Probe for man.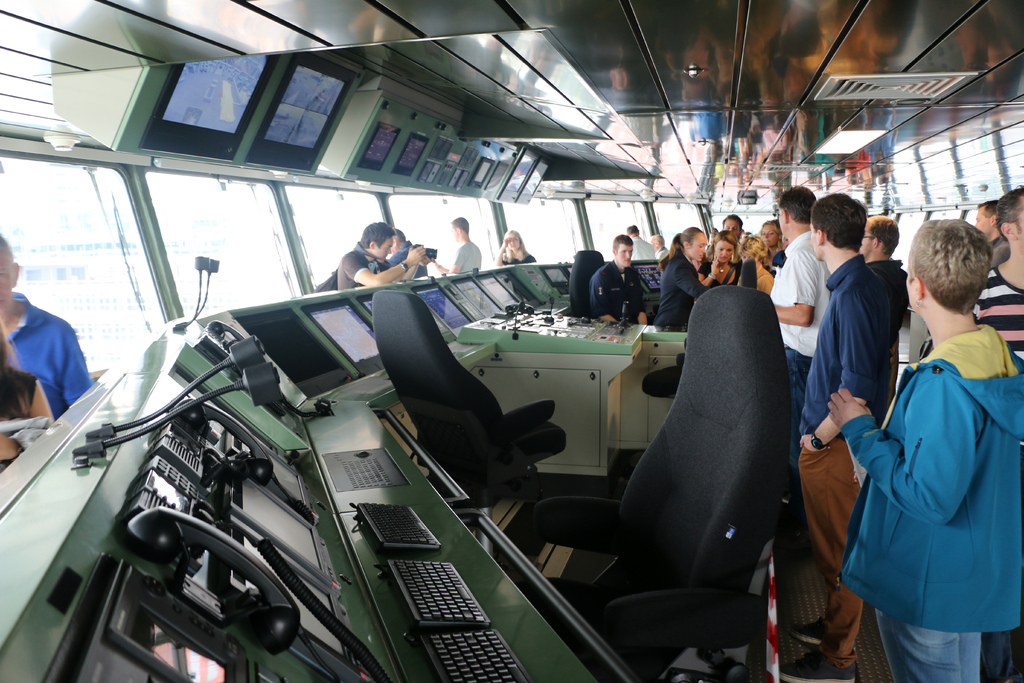
Probe result: Rect(862, 215, 910, 408).
